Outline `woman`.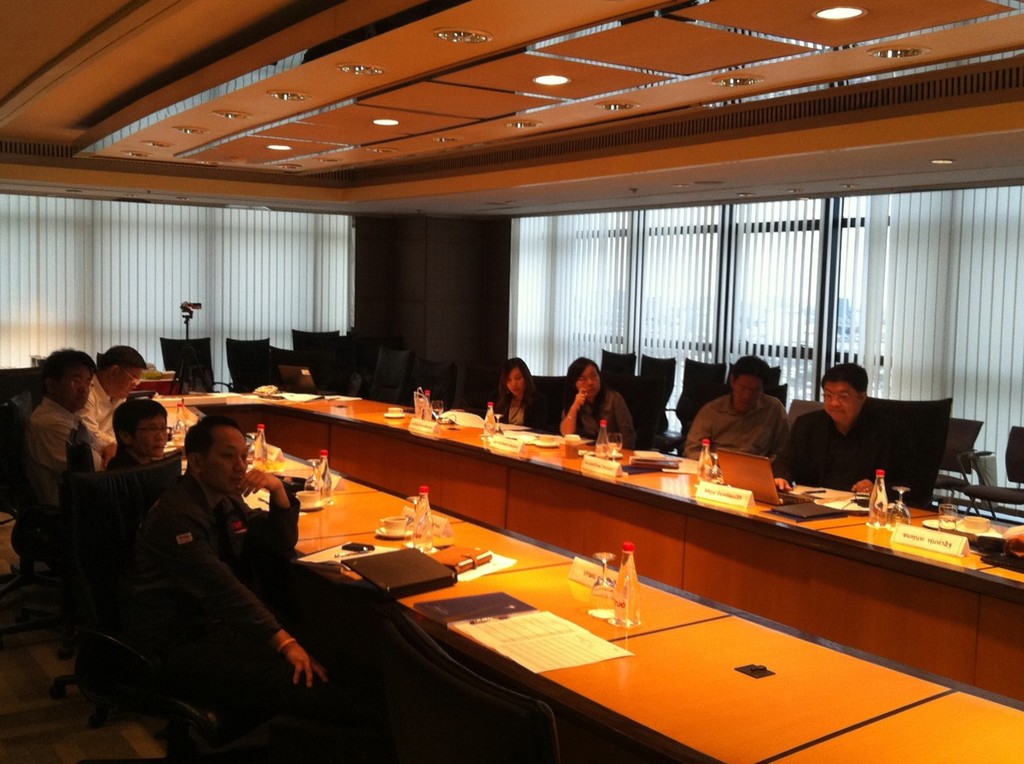
Outline: 557 364 637 453.
